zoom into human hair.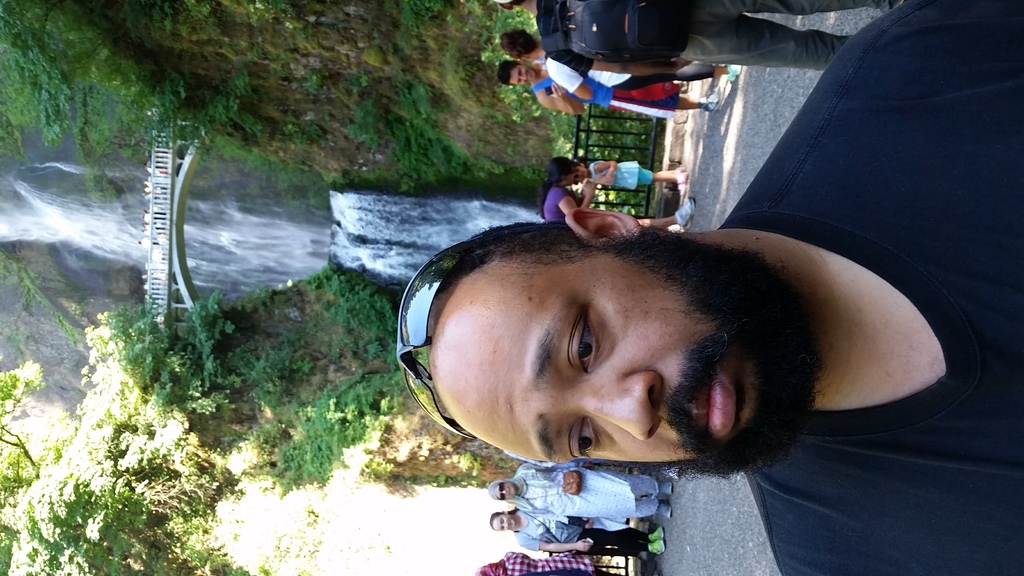
Zoom target: bbox(575, 163, 585, 166).
